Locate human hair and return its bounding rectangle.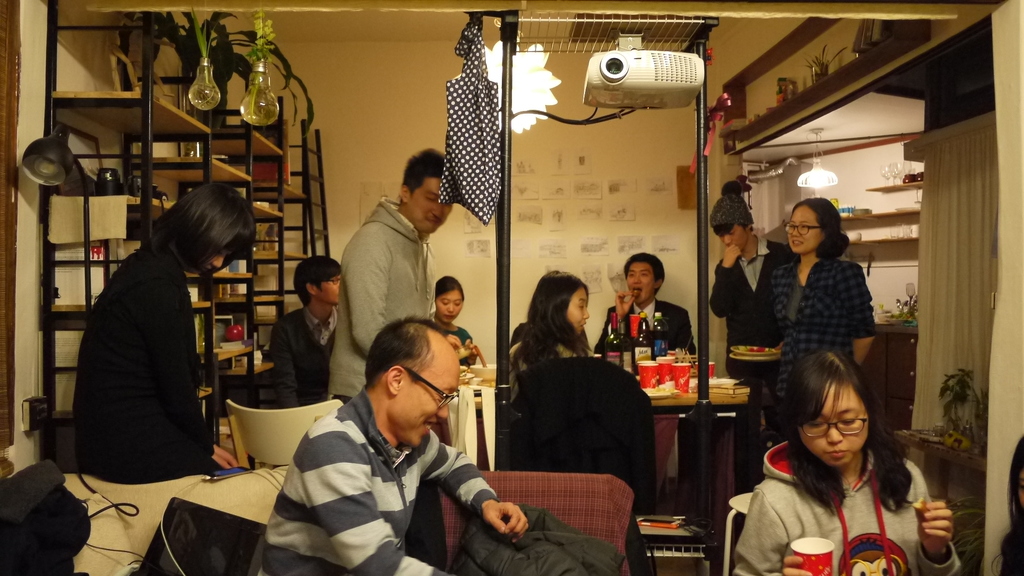
{"x1": 765, "y1": 332, "x2": 912, "y2": 497}.
